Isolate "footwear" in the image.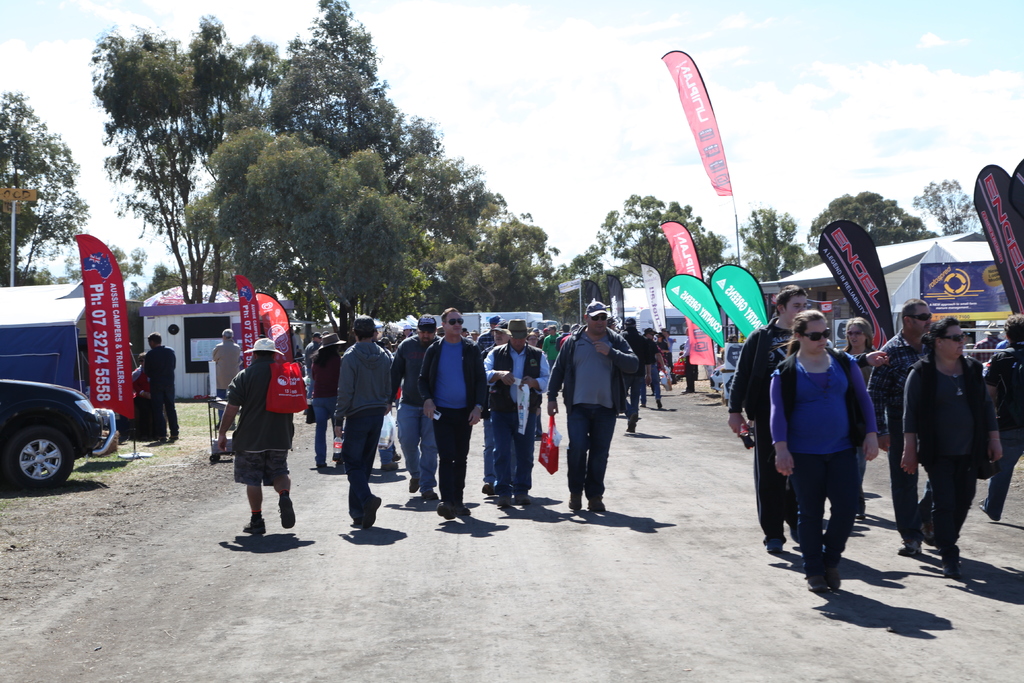
Isolated region: detection(495, 497, 511, 509).
